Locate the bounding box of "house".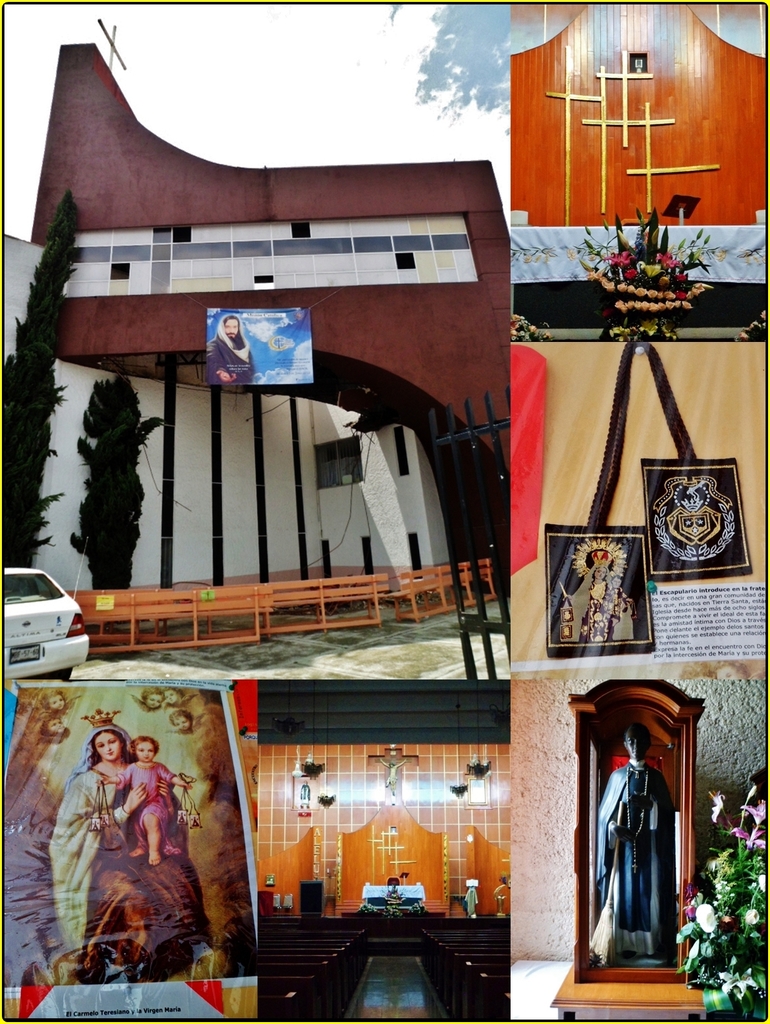
Bounding box: (11,22,508,615).
